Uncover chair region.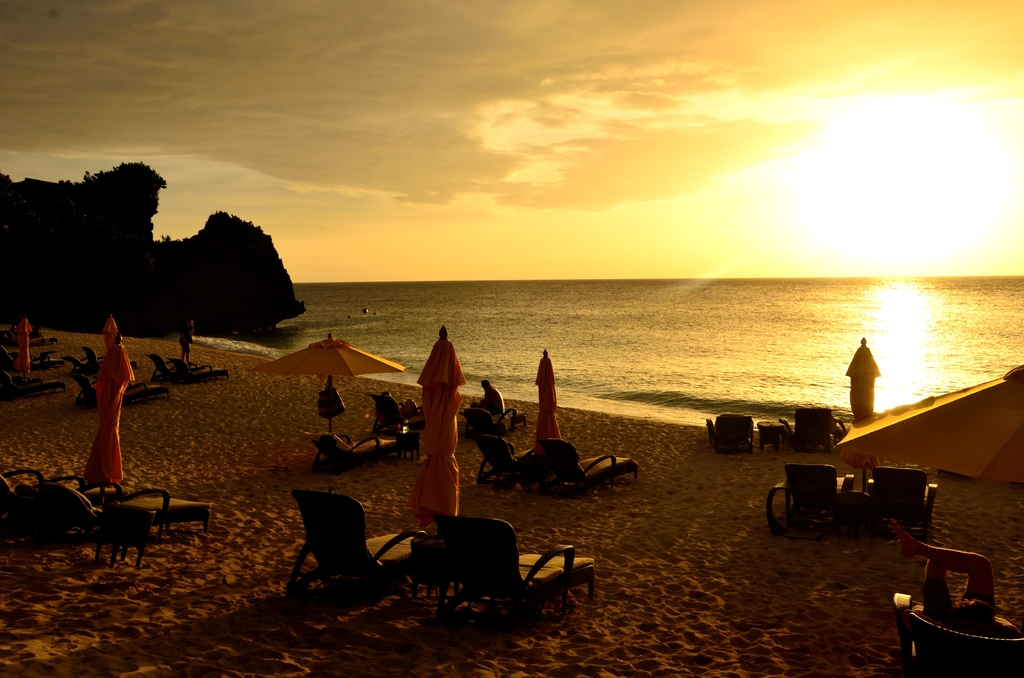
Uncovered: box(538, 437, 640, 496).
